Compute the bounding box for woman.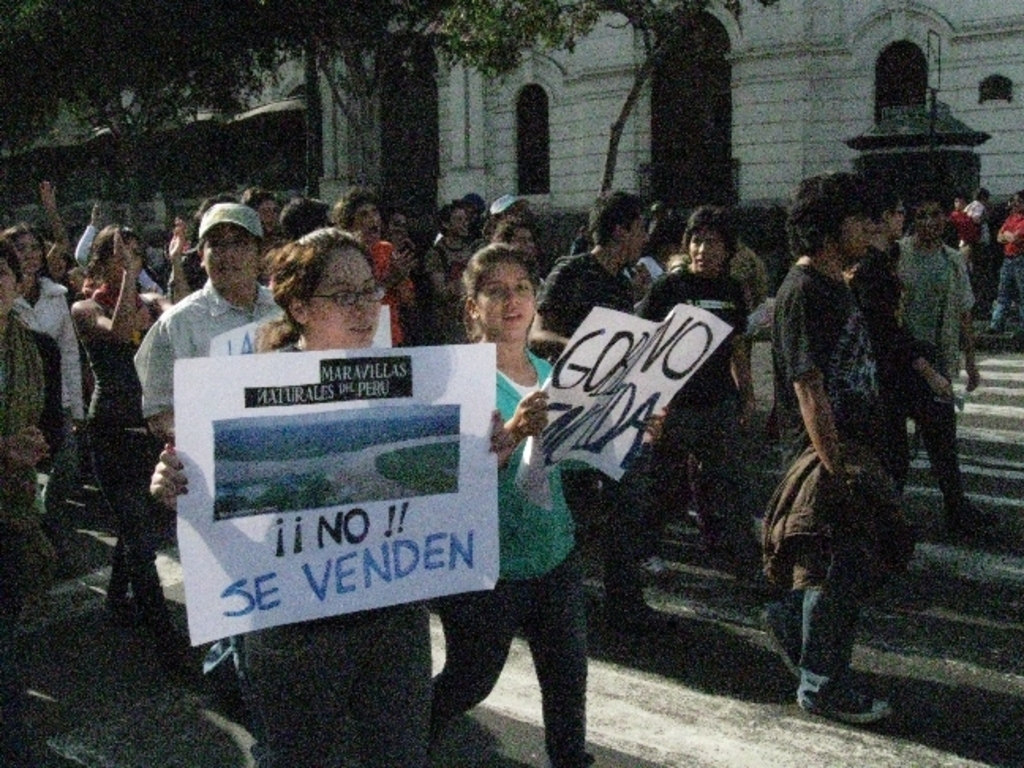
left=850, top=179, right=961, bottom=501.
